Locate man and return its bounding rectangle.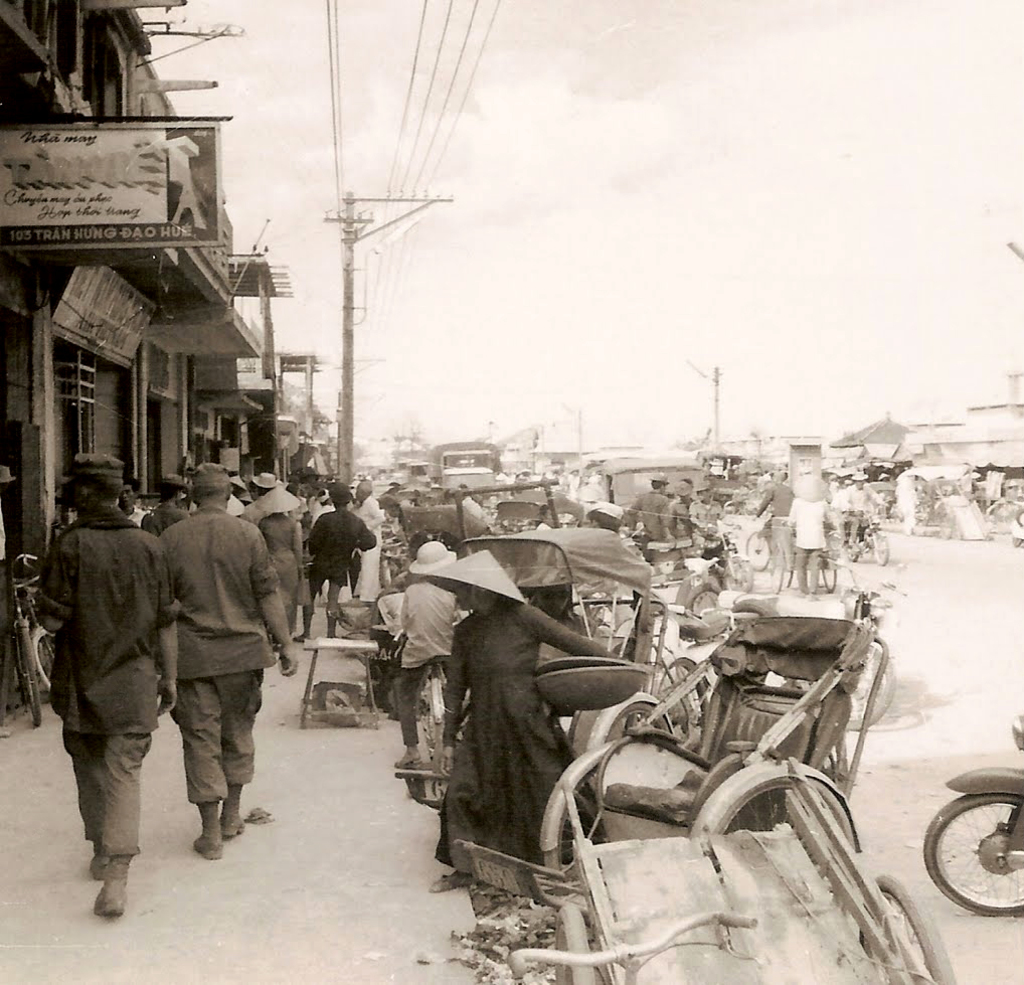
664, 469, 698, 533.
